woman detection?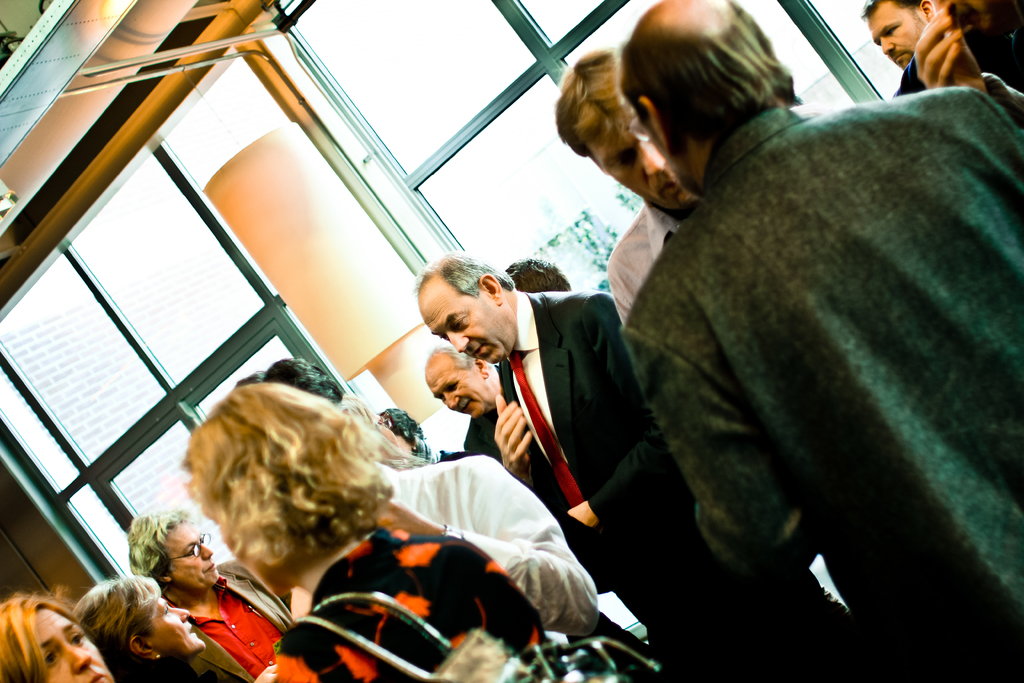
(180,328,516,667)
